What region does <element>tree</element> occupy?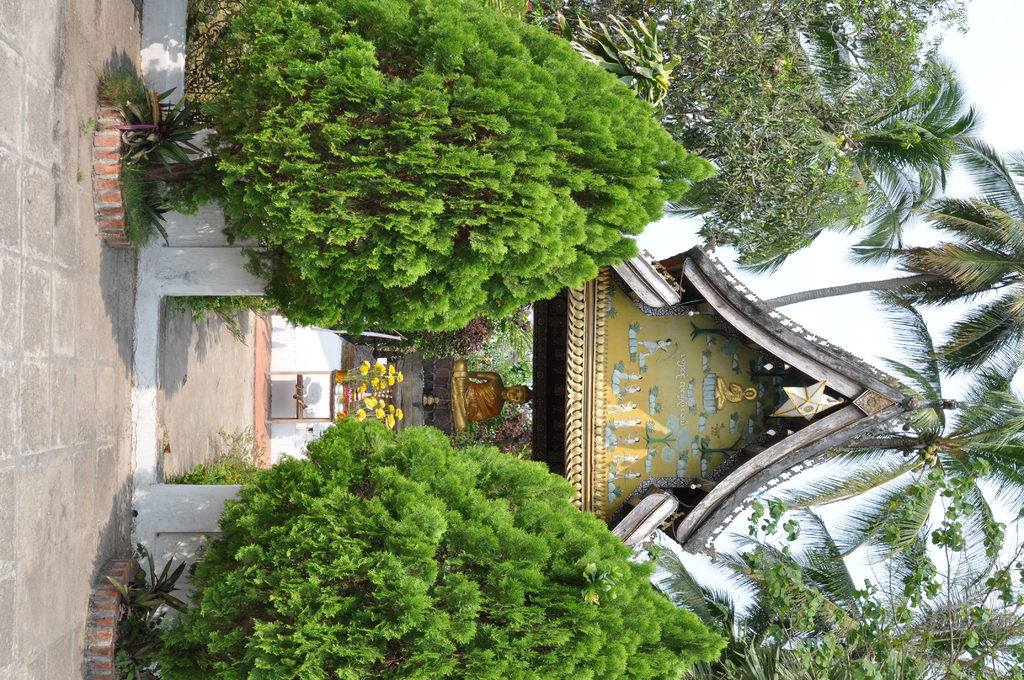
(108, 0, 745, 413).
